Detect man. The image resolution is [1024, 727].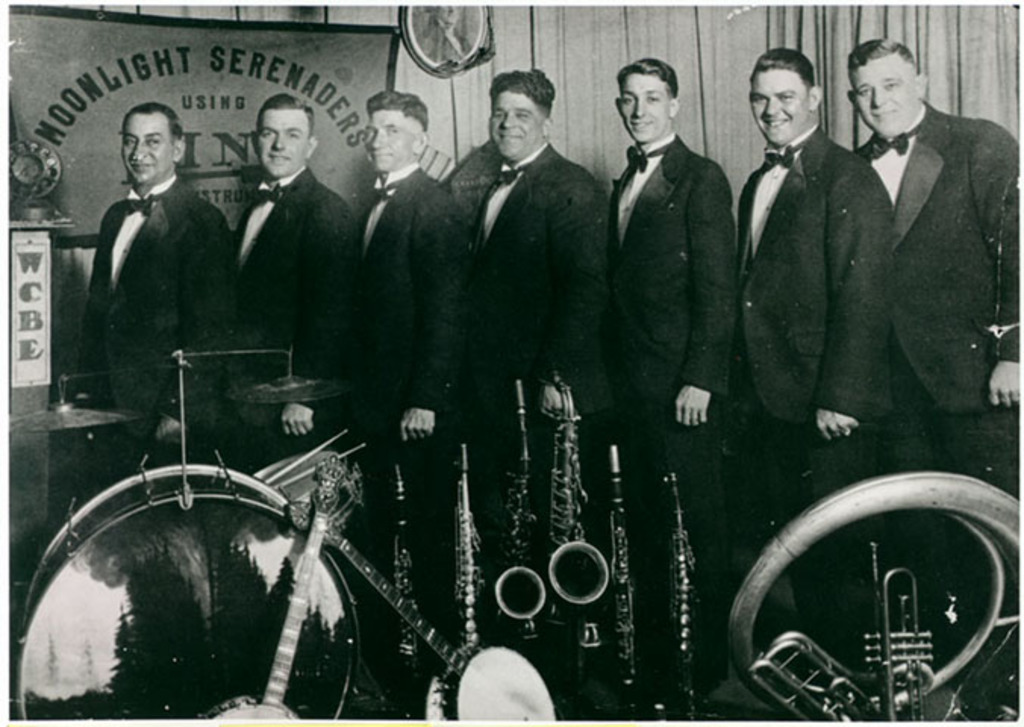
[x1=230, y1=88, x2=371, y2=521].
